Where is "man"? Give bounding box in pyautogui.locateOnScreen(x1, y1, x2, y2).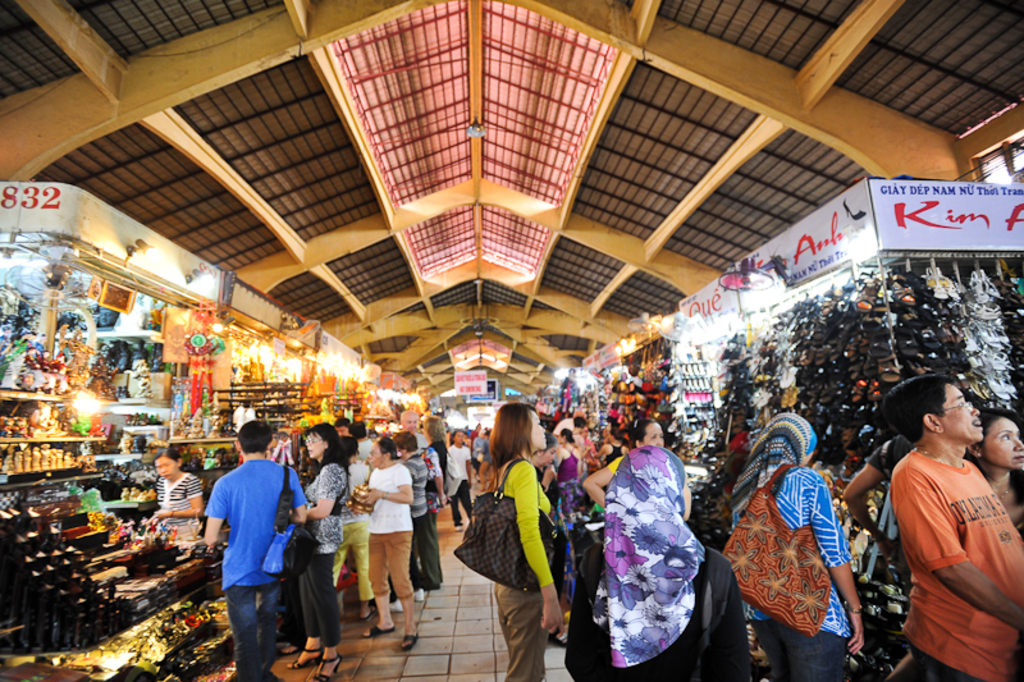
pyautogui.locateOnScreen(335, 418, 351, 441).
